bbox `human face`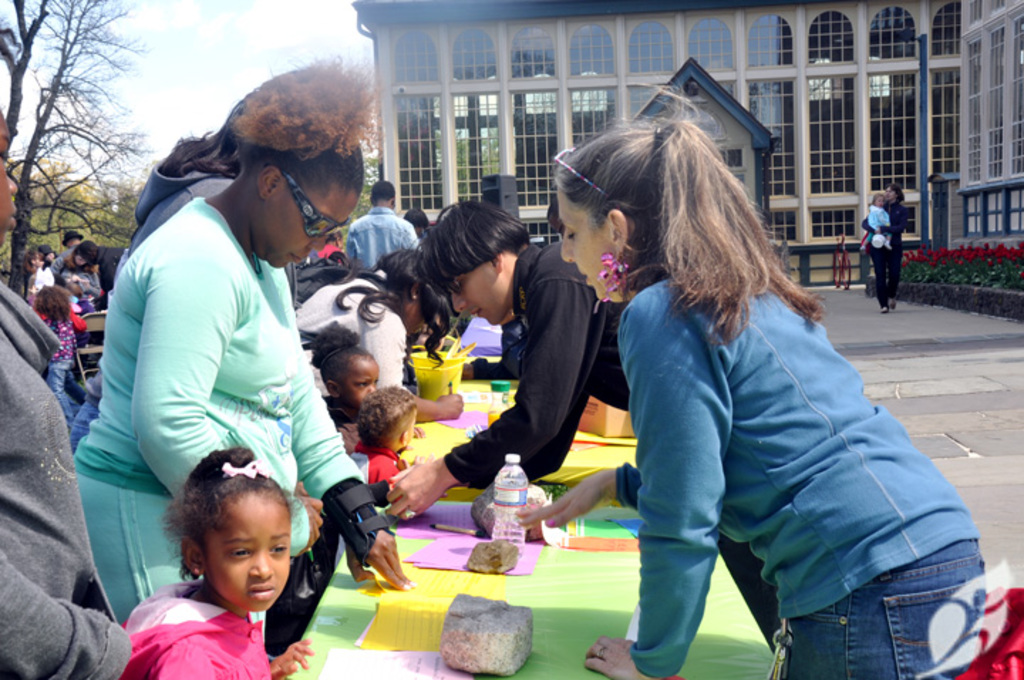
BBox(343, 354, 380, 408)
